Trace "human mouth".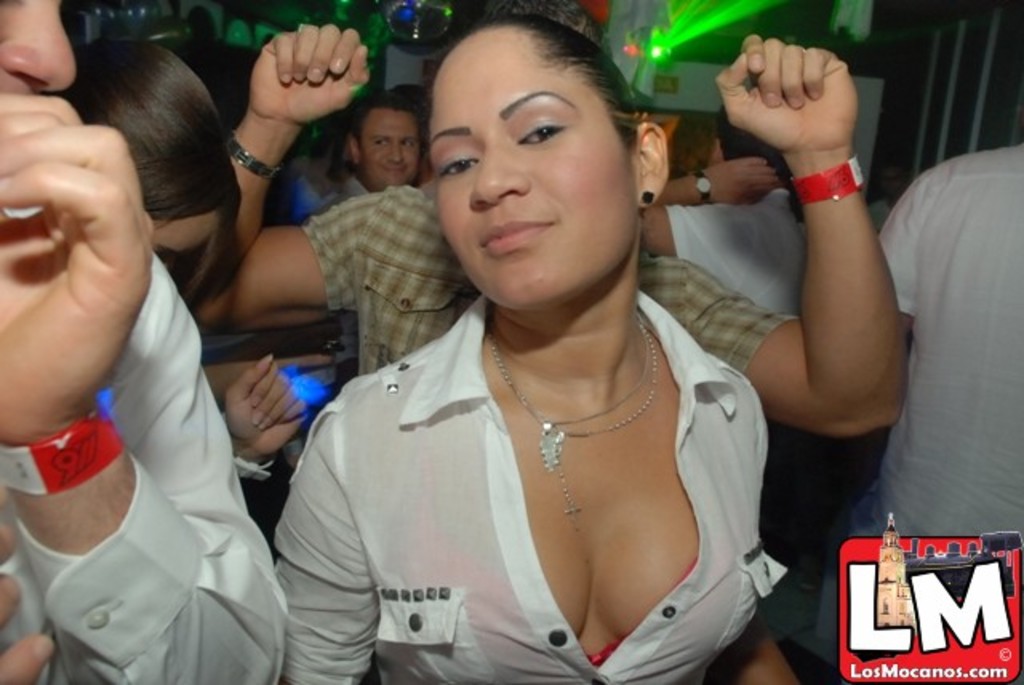
Traced to 378 166 411 174.
